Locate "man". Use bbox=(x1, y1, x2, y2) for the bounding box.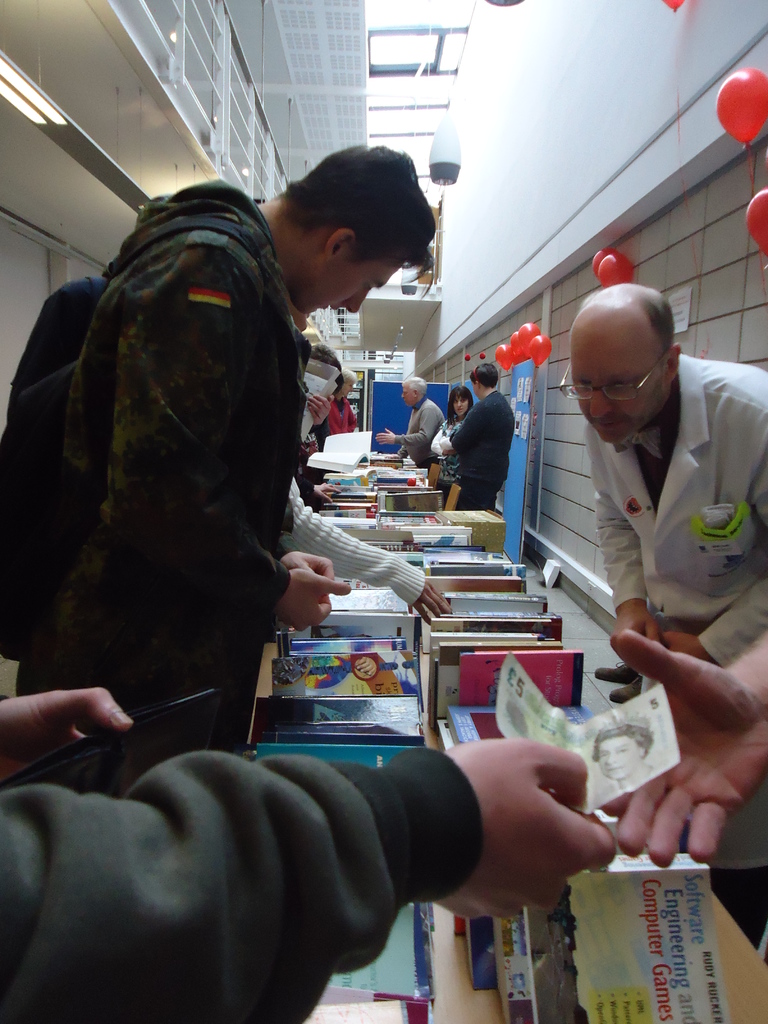
bbox=(14, 141, 436, 750).
